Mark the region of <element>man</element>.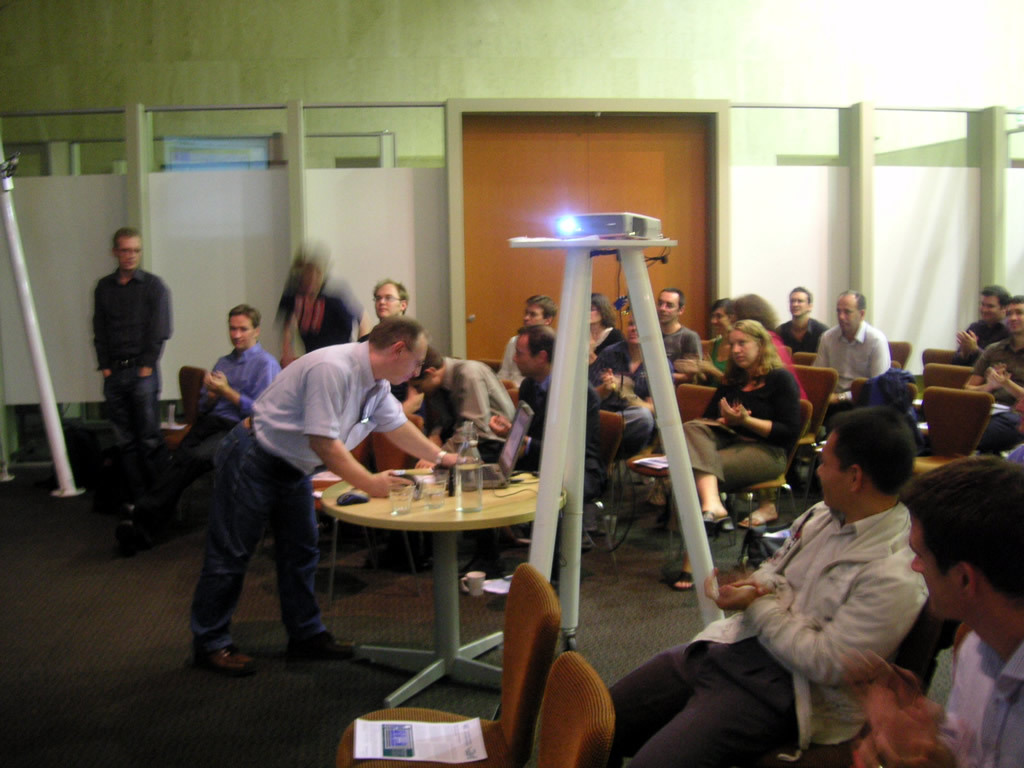
Region: locate(833, 454, 1023, 767).
